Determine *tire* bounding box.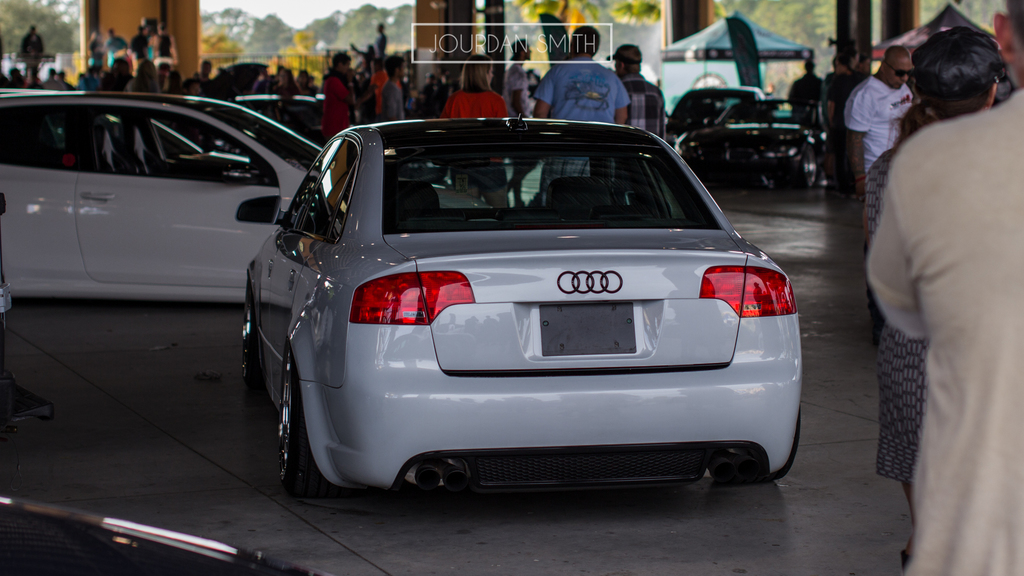
Determined: 238/284/259/380.
